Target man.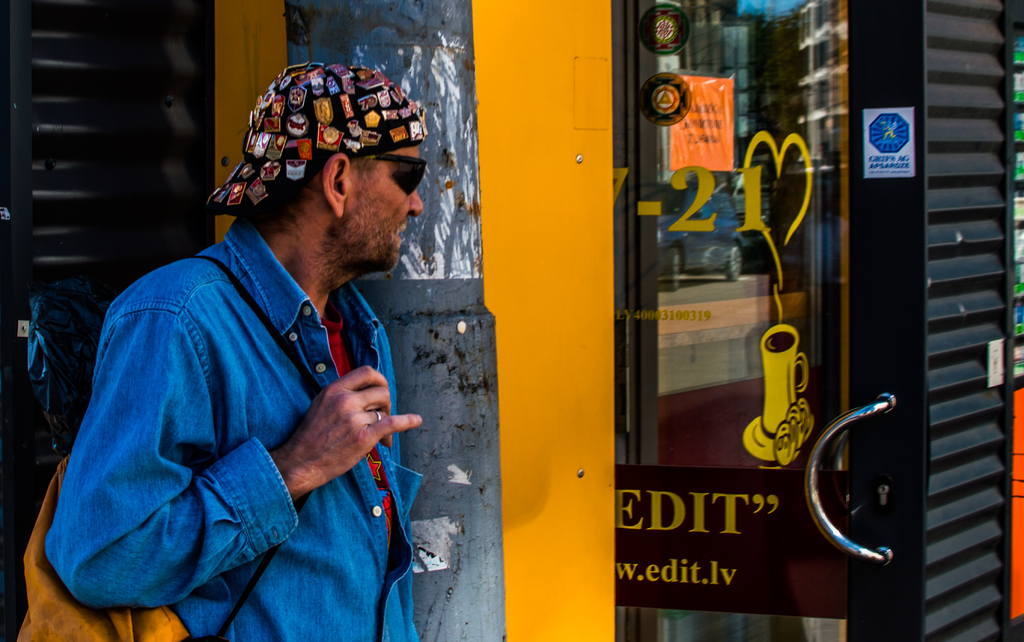
Target region: region(49, 53, 453, 630).
